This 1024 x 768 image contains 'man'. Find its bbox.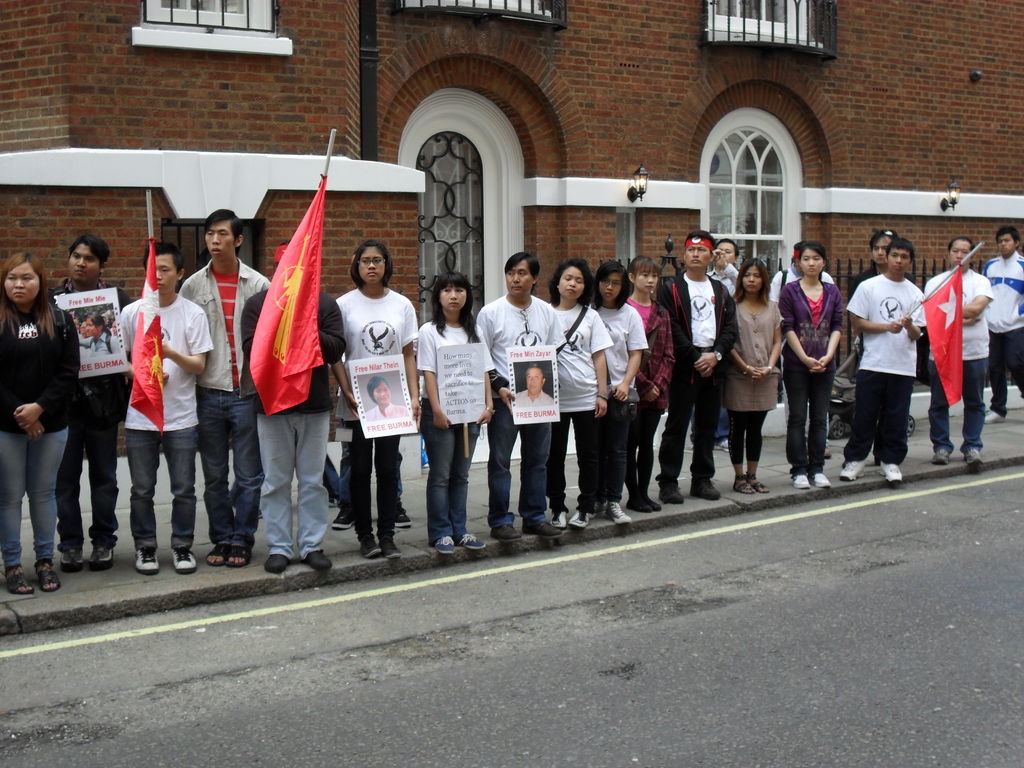
Rect(239, 244, 349, 575).
